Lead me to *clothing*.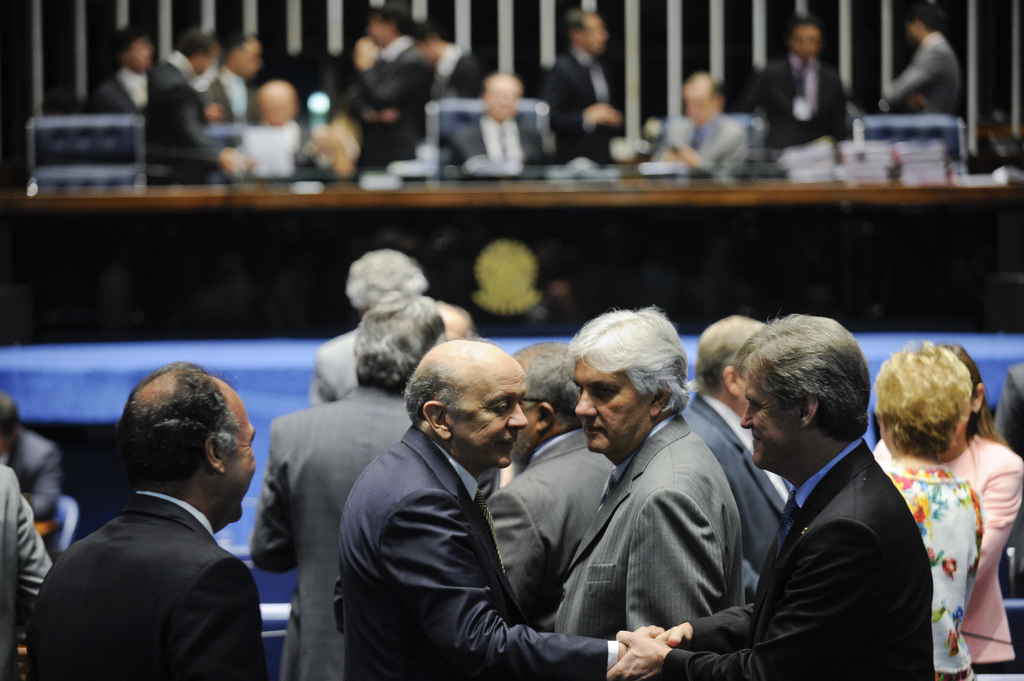
Lead to BBox(684, 392, 795, 591).
